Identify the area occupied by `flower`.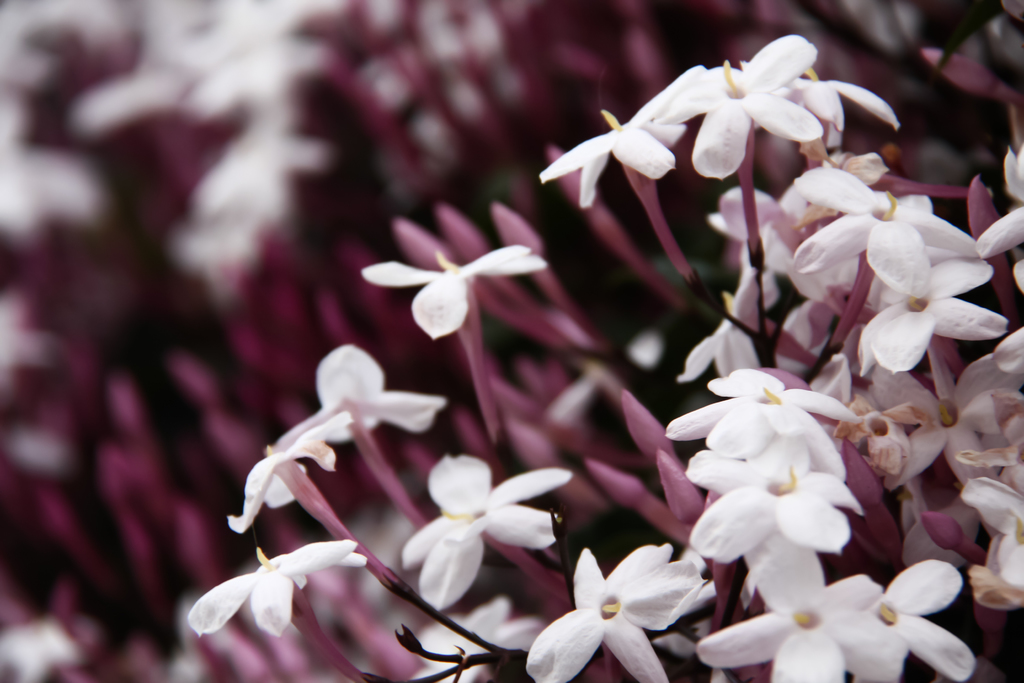
Area: box(271, 342, 446, 448).
